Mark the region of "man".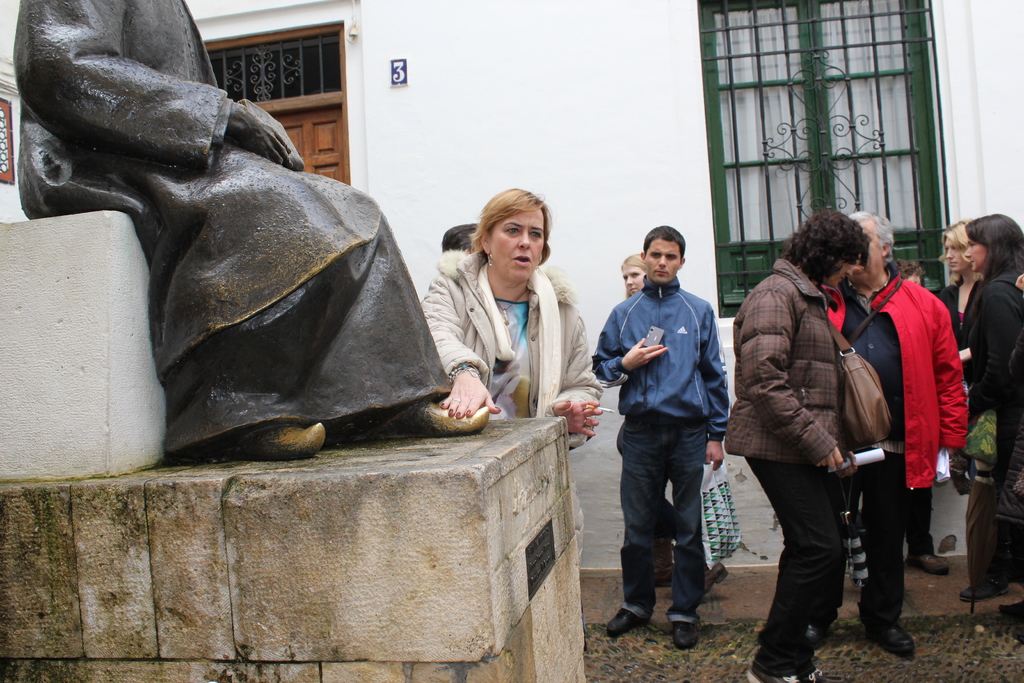
Region: pyautogui.locateOnScreen(586, 222, 733, 650).
